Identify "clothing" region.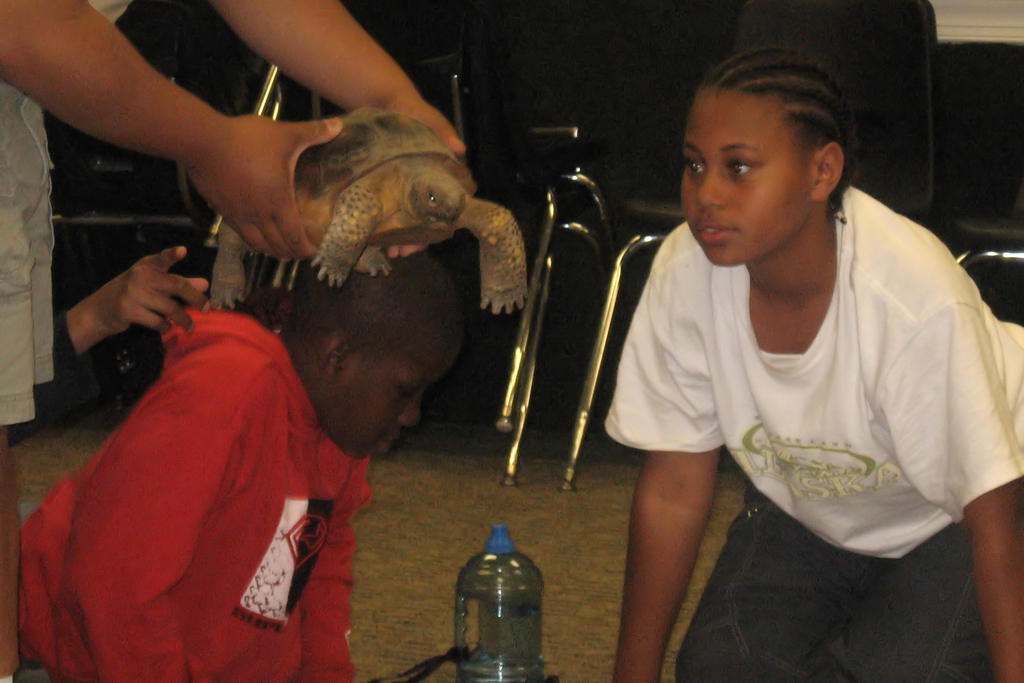
Region: Rect(17, 306, 360, 682).
